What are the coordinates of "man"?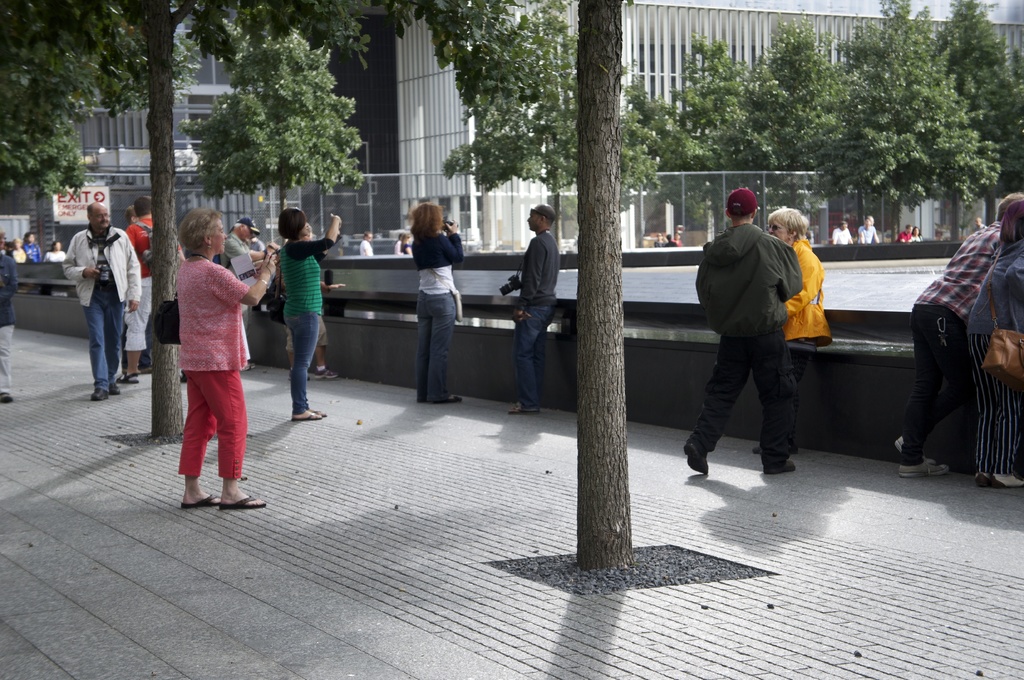
509:203:557:415.
